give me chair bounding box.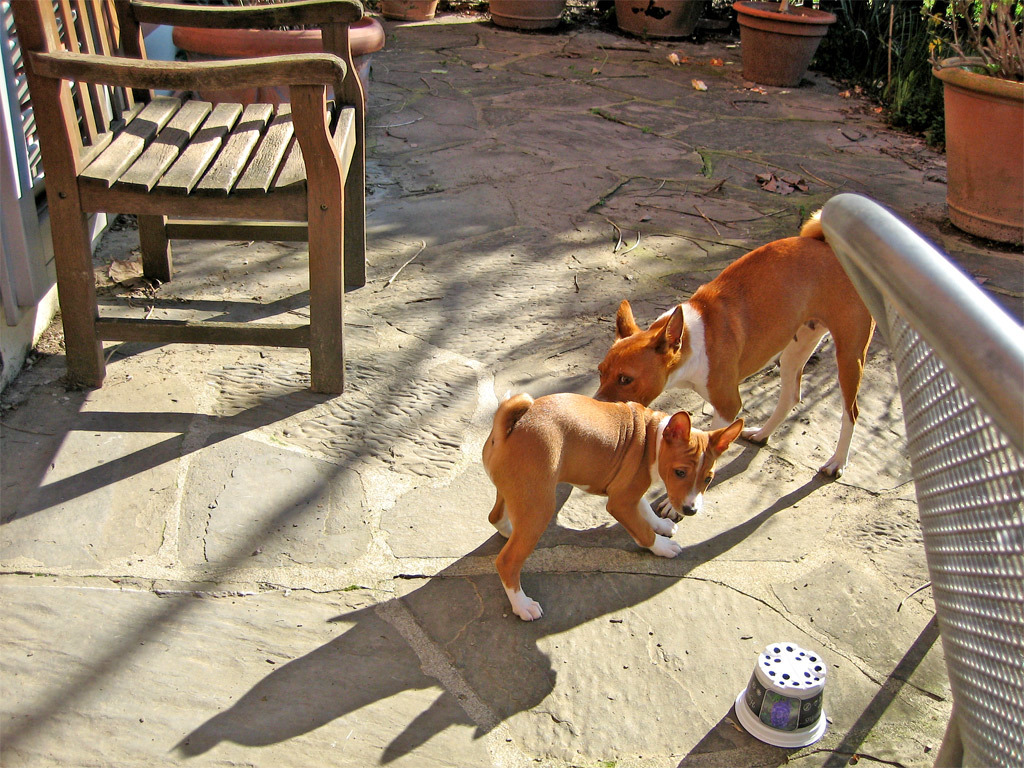
<bbox>11, 2, 364, 389</bbox>.
